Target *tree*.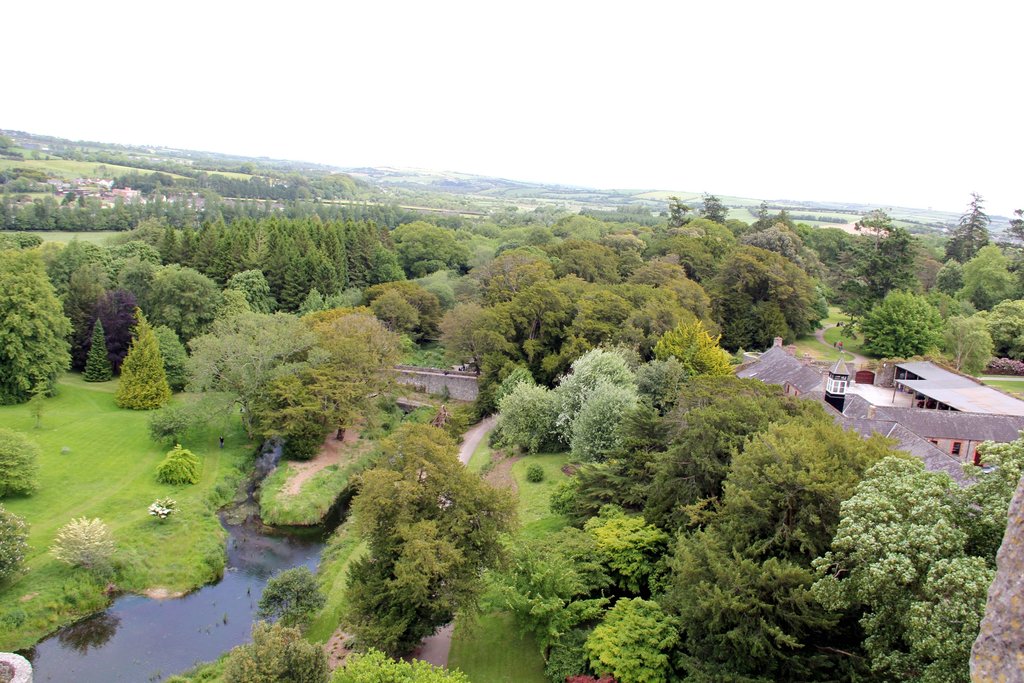
Target region: <box>155,444,195,486</box>.
